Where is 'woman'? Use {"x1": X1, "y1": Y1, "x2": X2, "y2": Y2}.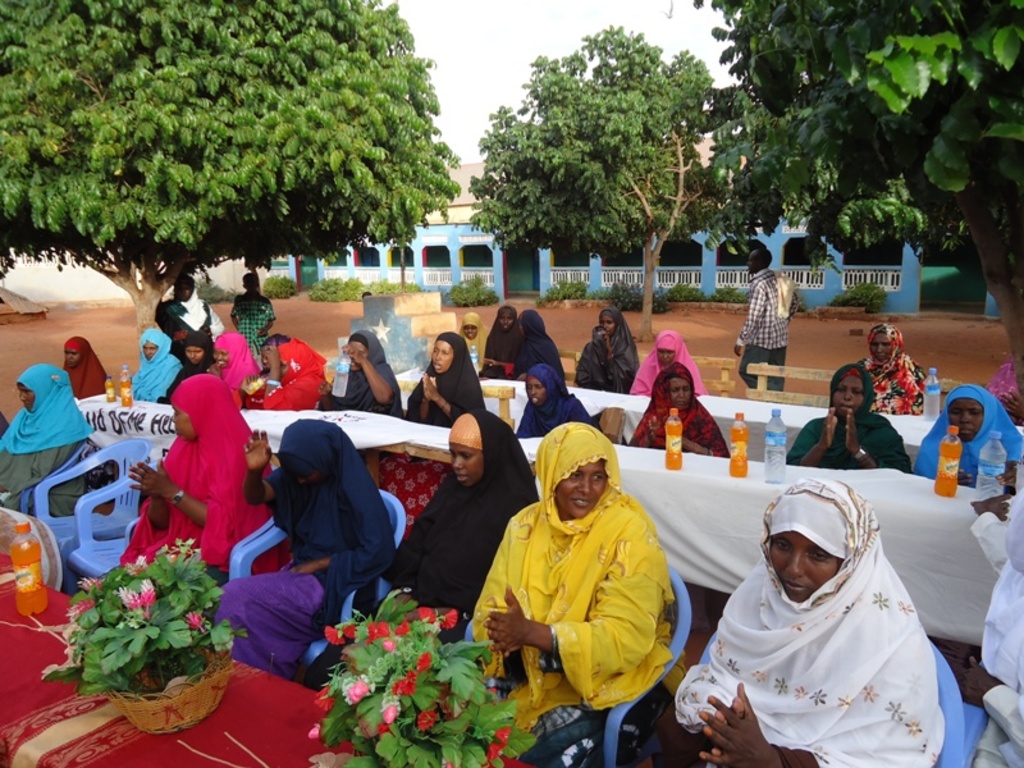
{"x1": 914, "y1": 384, "x2": 1023, "y2": 493}.
